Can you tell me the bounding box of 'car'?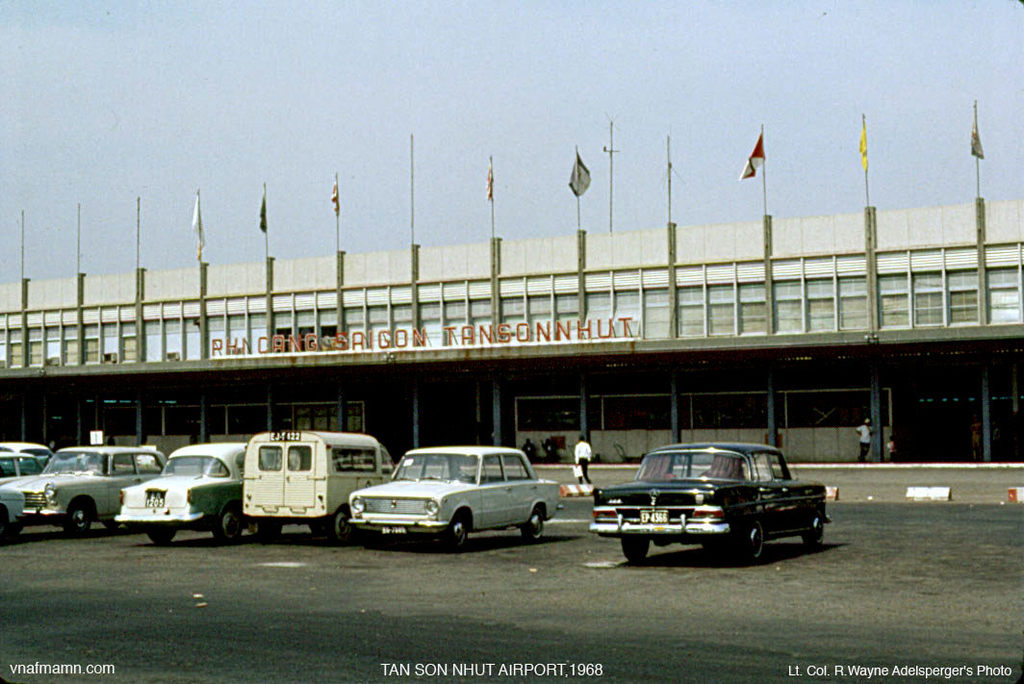
left=592, top=444, right=826, bottom=567.
